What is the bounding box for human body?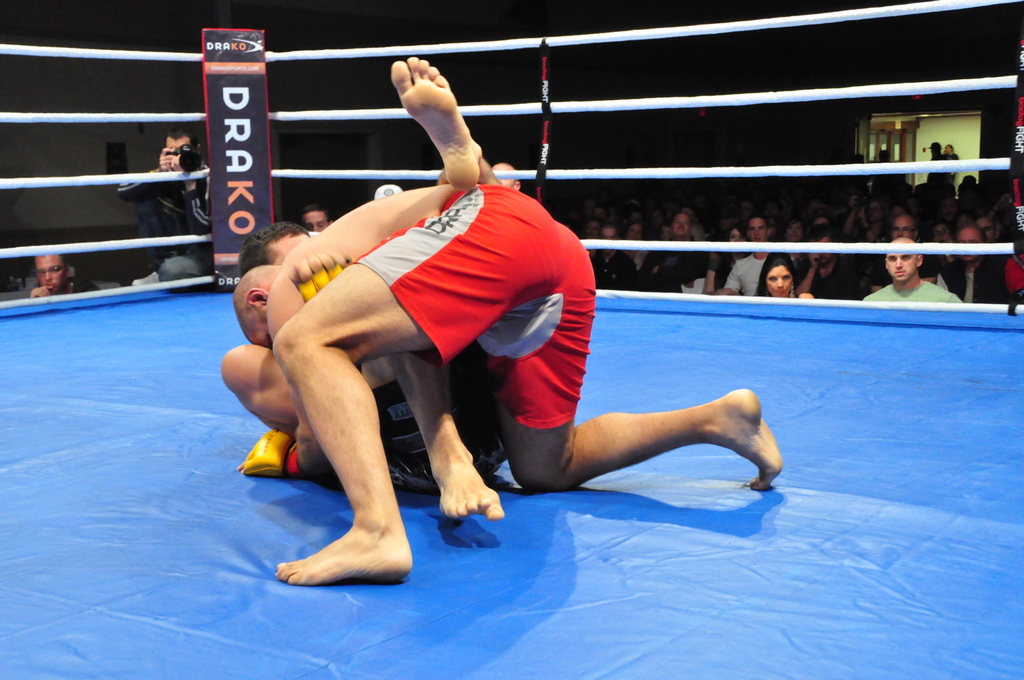
detection(231, 185, 786, 579).
